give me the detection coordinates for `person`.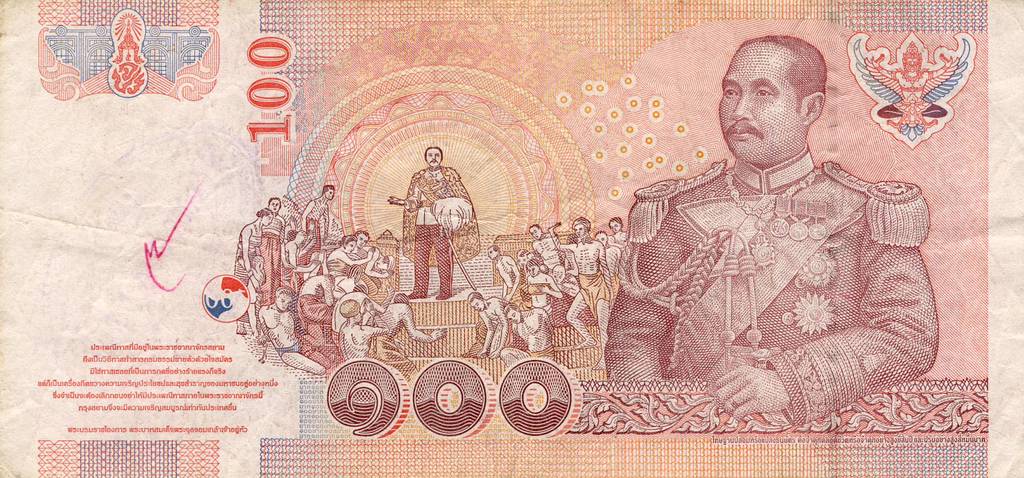
pyautogui.locateOnScreen(540, 211, 614, 343).
